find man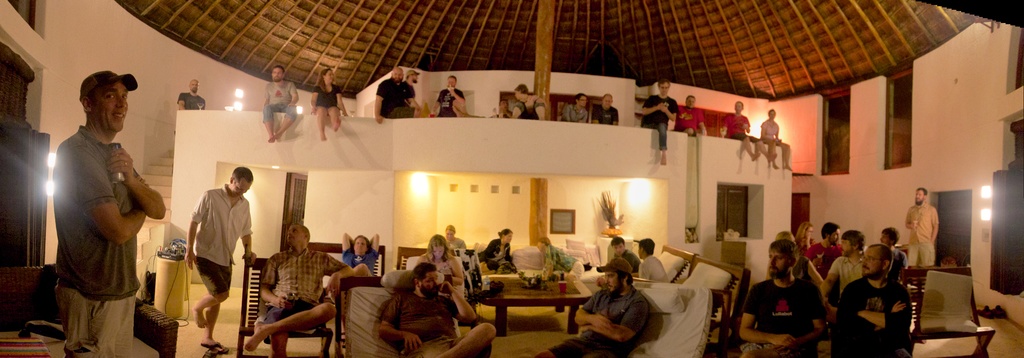
l=678, t=95, r=707, b=134
